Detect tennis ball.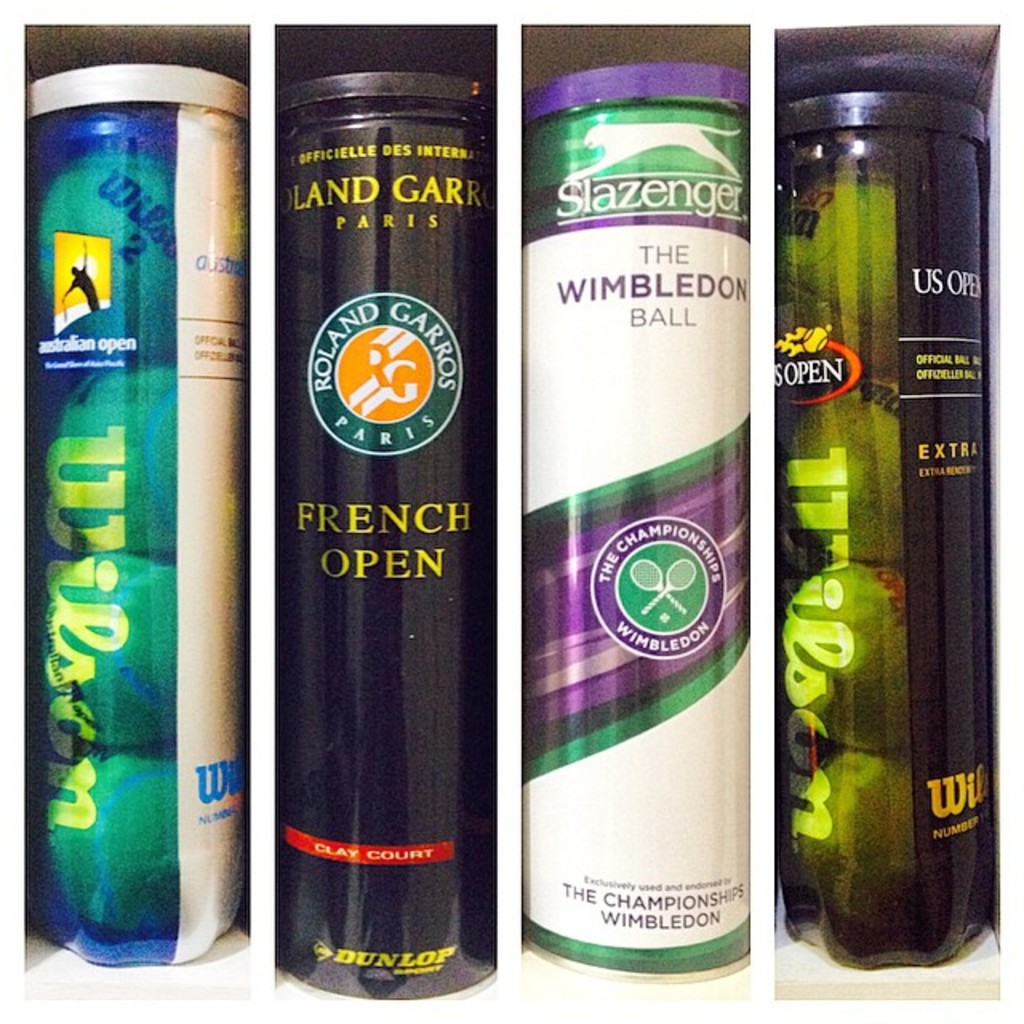
Detected at rect(774, 170, 918, 381).
